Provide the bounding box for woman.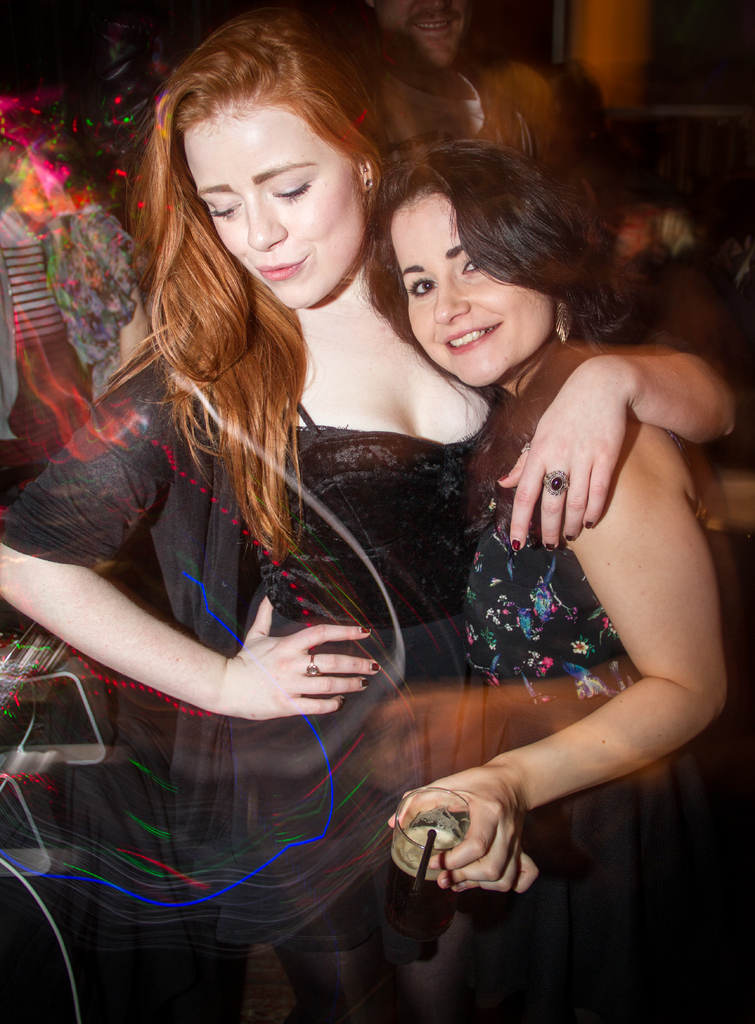
bbox=[0, 12, 750, 1023].
